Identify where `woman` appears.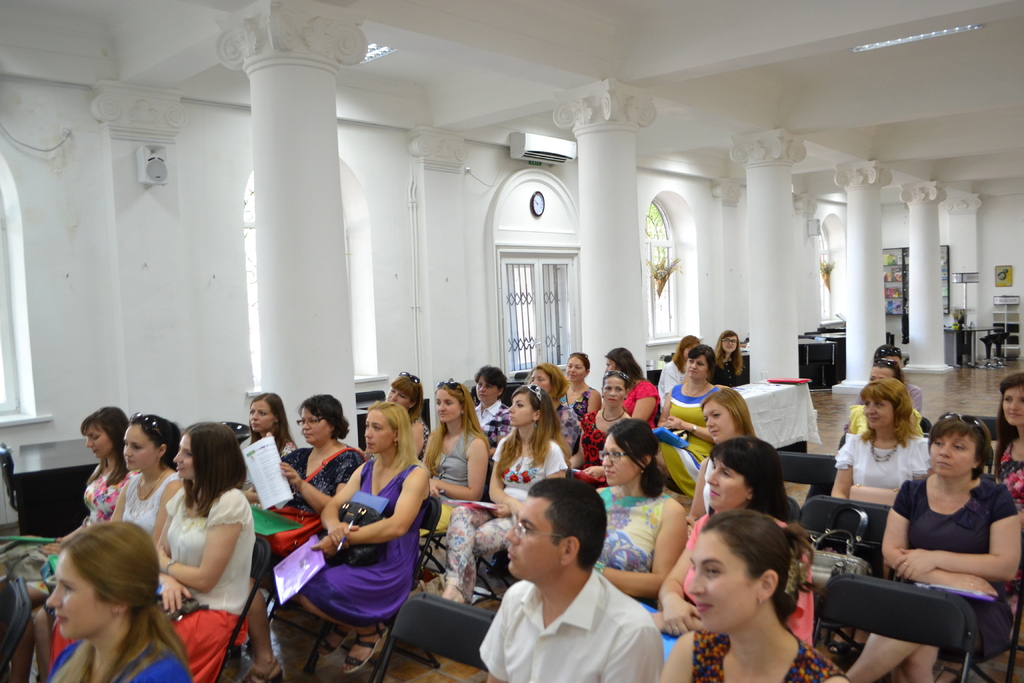
Appears at (left=106, top=411, right=179, bottom=548).
